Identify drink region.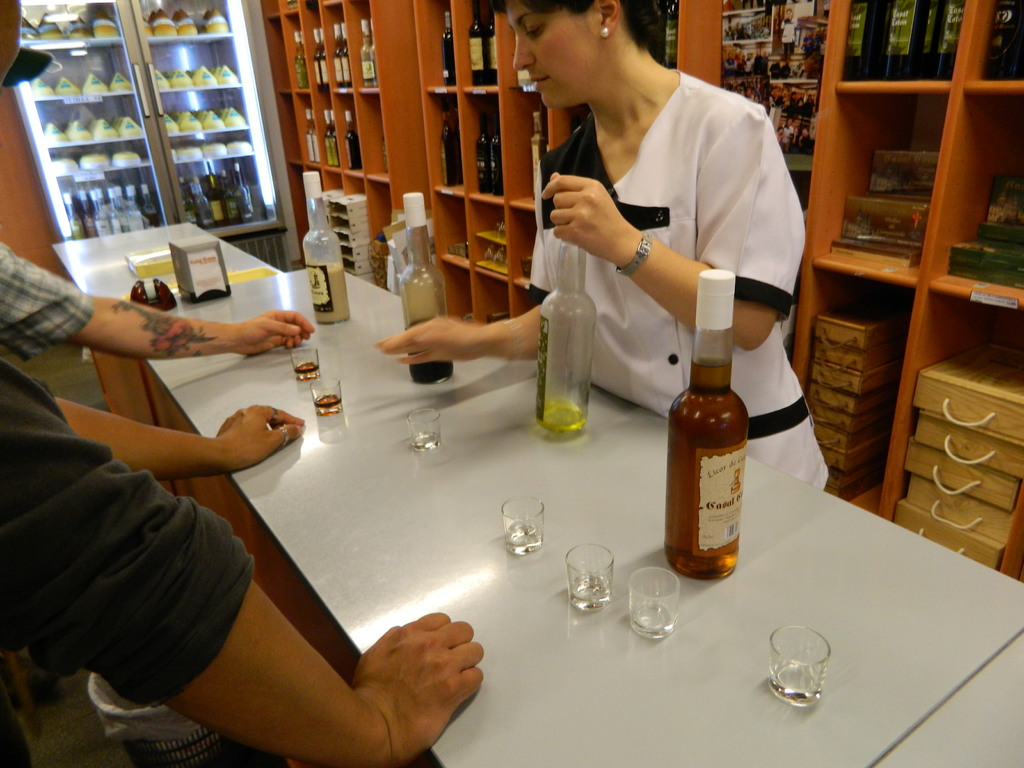
Region: BBox(319, 28, 330, 89).
